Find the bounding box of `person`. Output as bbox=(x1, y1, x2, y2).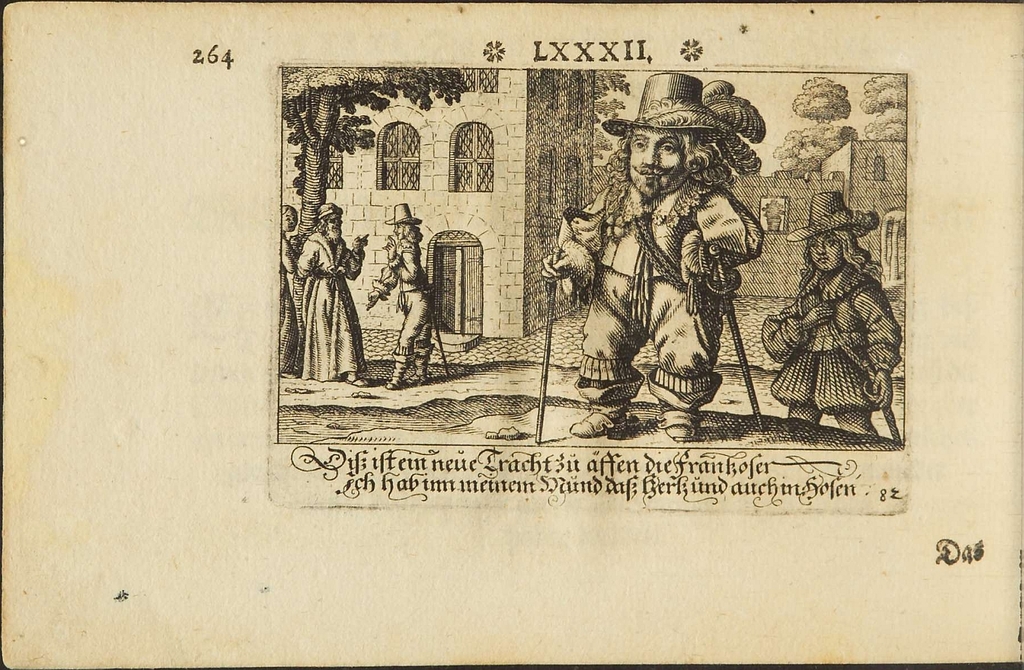
bbox=(538, 69, 763, 443).
